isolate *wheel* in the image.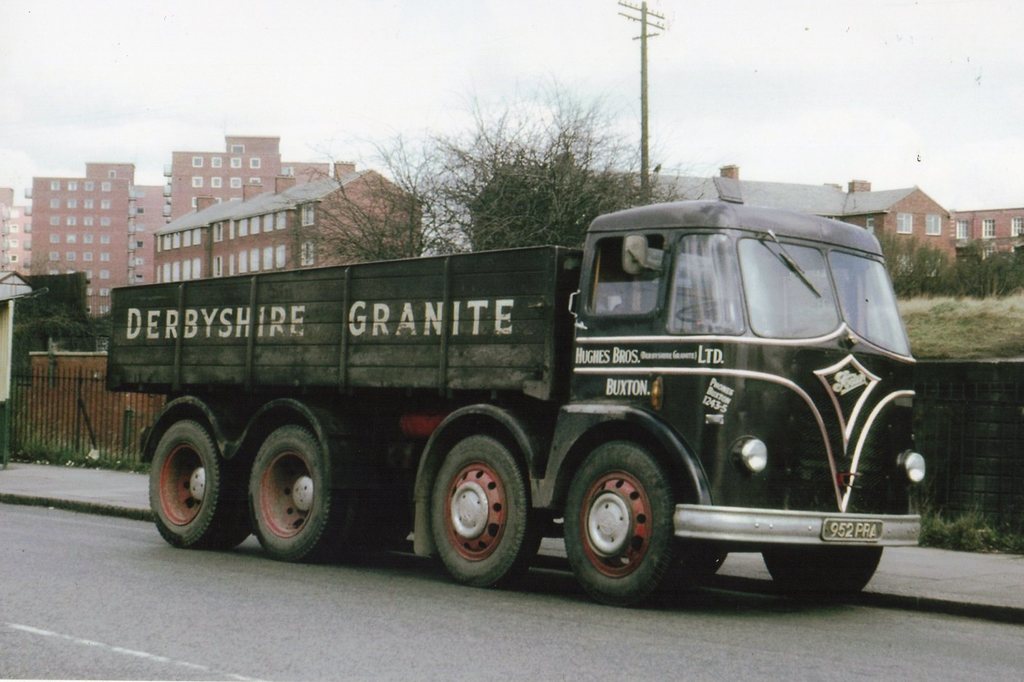
Isolated region: <bbox>758, 545, 881, 602</bbox>.
